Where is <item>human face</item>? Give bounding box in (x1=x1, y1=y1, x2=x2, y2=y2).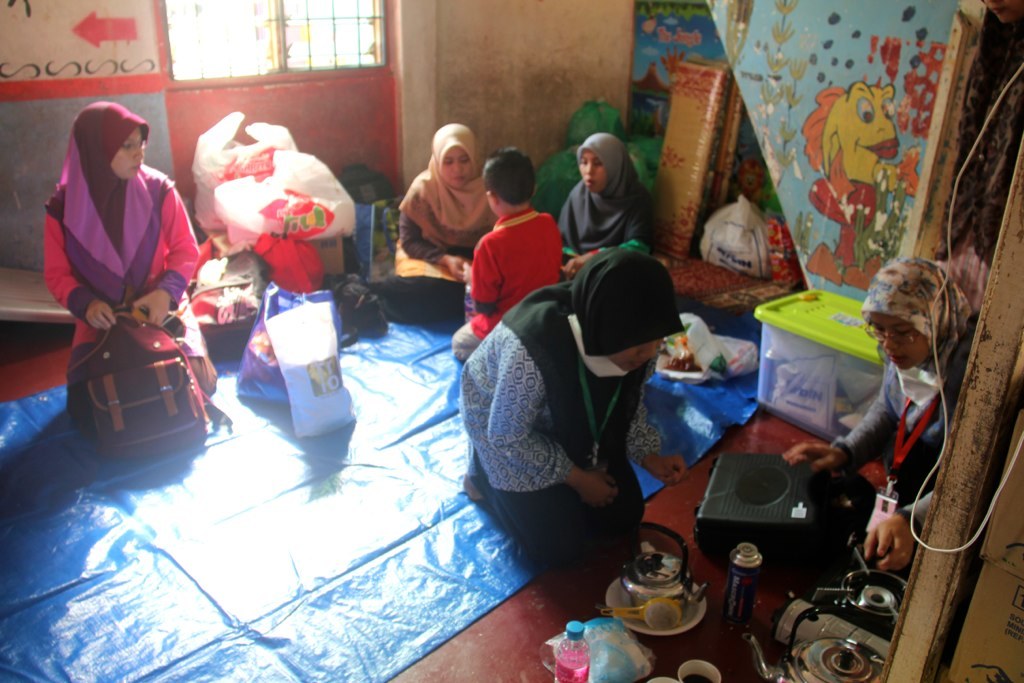
(x1=111, y1=133, x2=144, y2=182).
